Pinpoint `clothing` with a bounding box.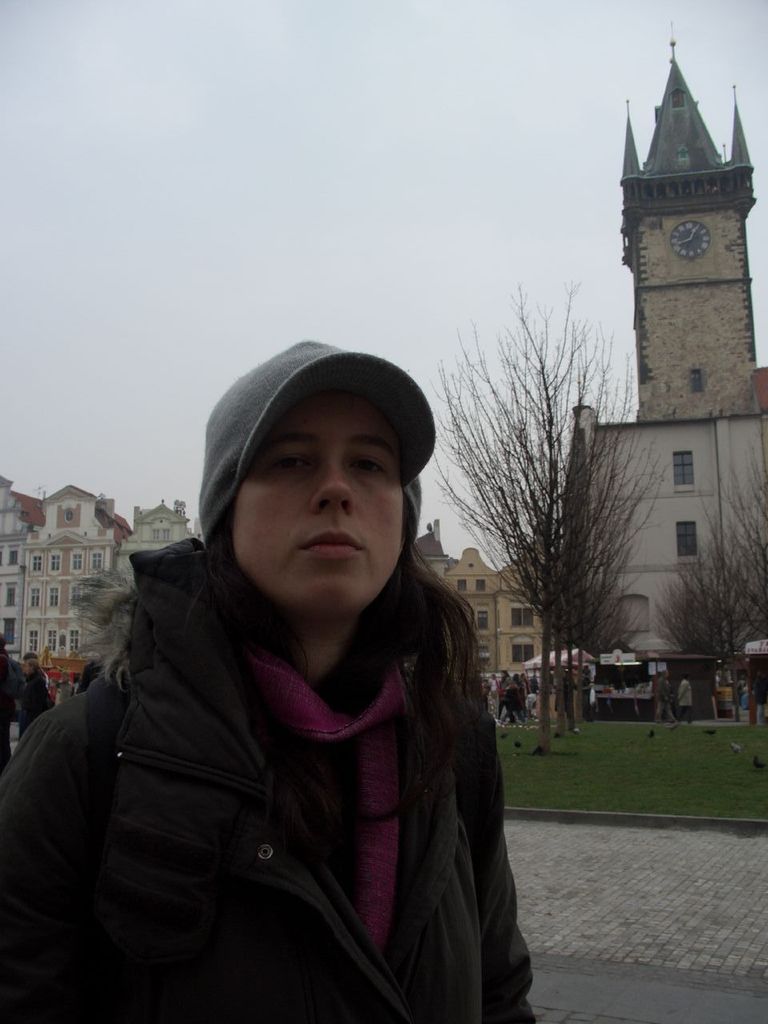
<region>26, 503, 546, 1013</region>.
